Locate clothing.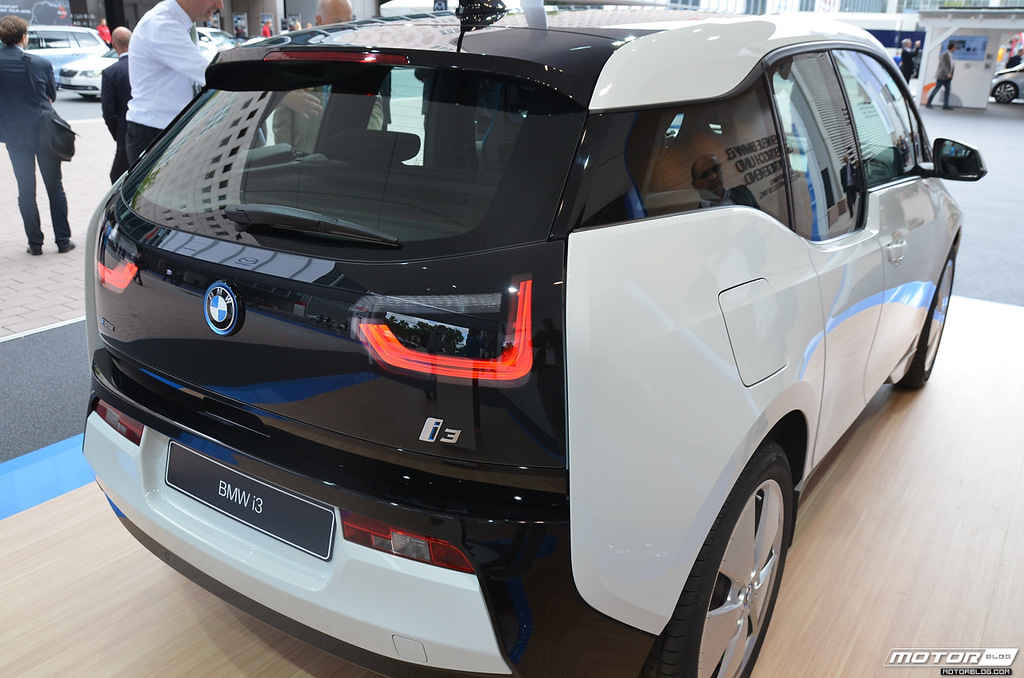
Bounding box: <bbox>97, 22, 113, 46</bbox>.
